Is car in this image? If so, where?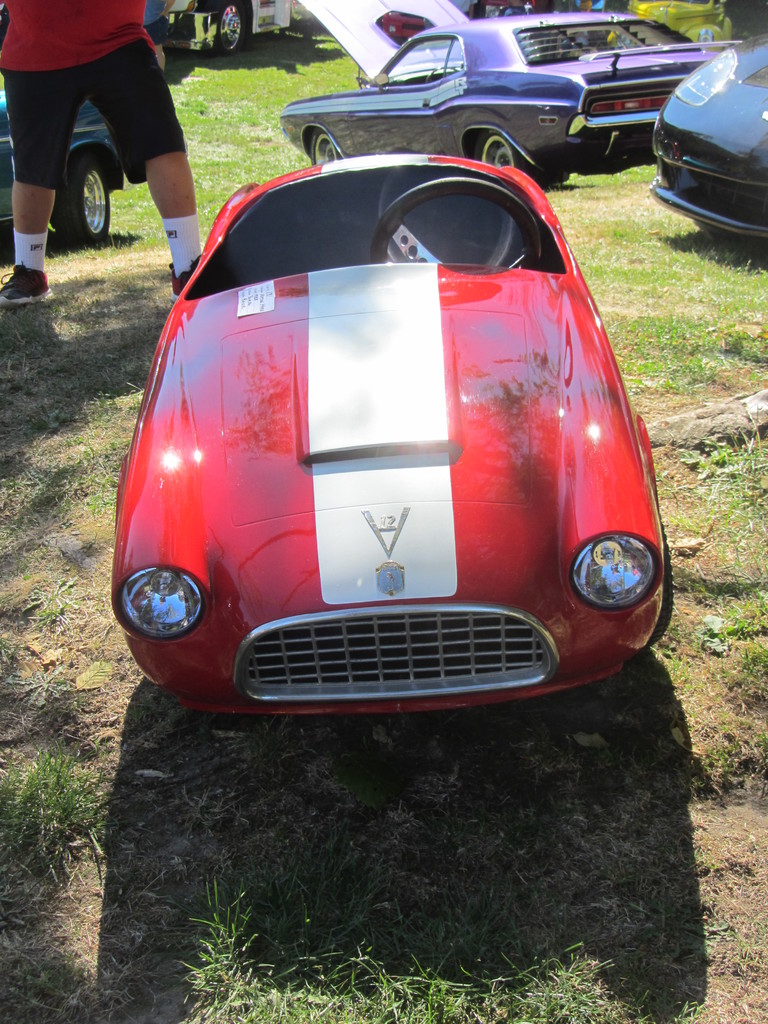
Yes, at 110:151:673:726.
